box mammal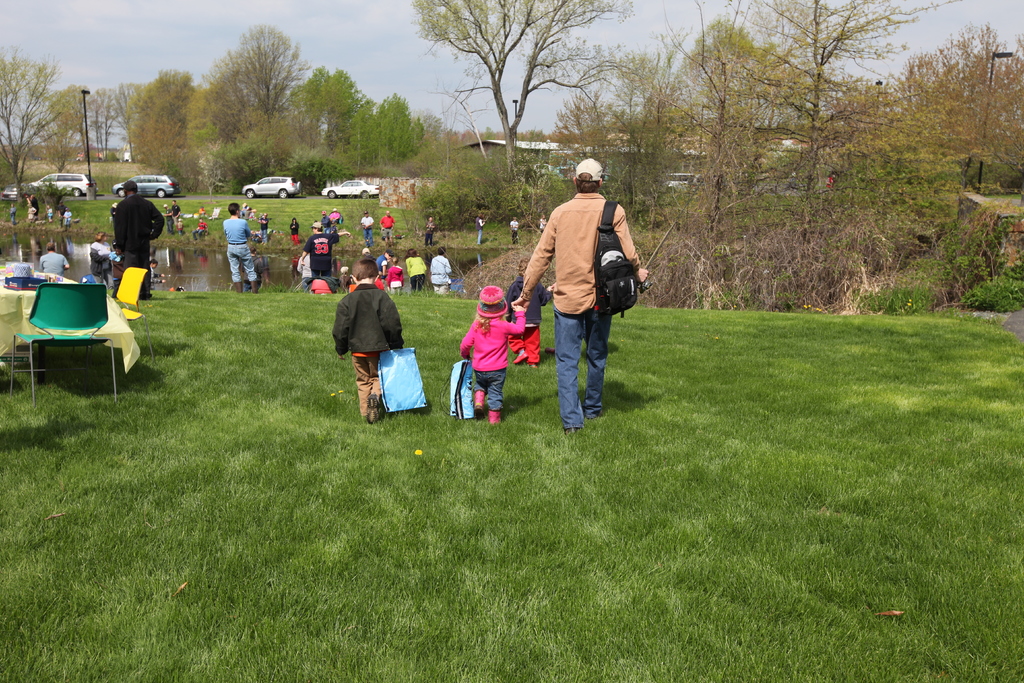
(148,258,168,288)
